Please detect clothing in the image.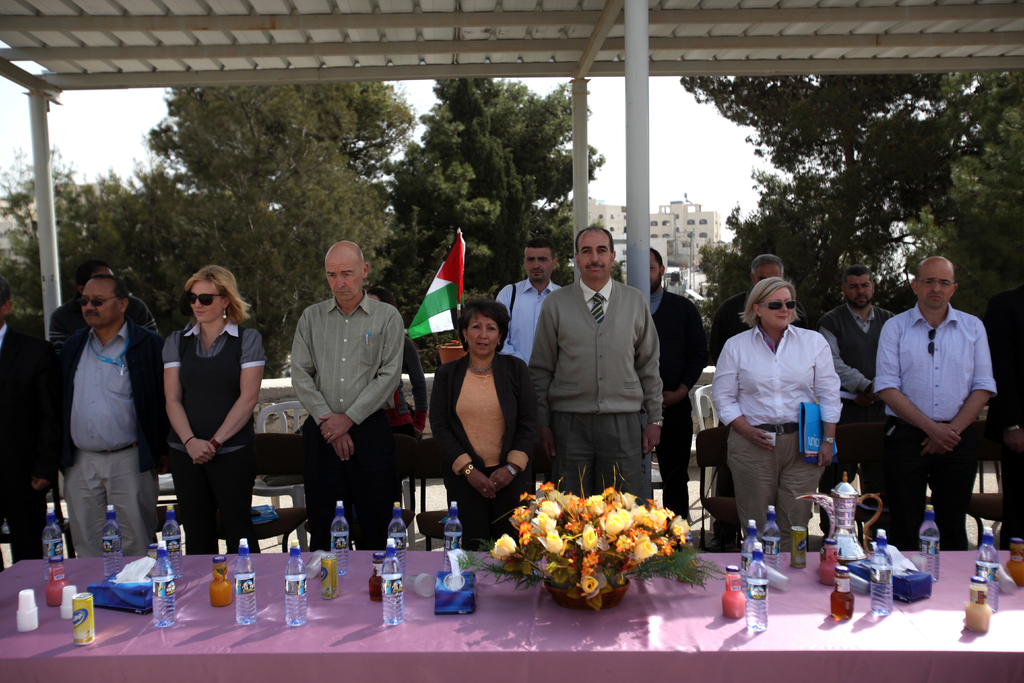
284 289 406 555.
